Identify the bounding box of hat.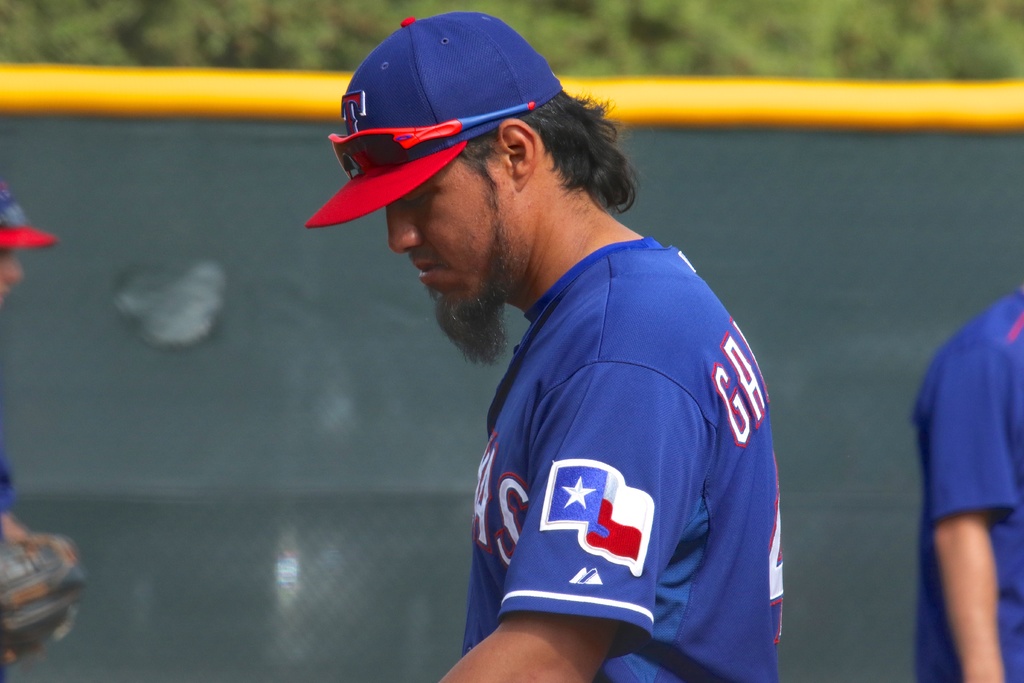
x1=299, y1=8, x2=565, y2=229.
